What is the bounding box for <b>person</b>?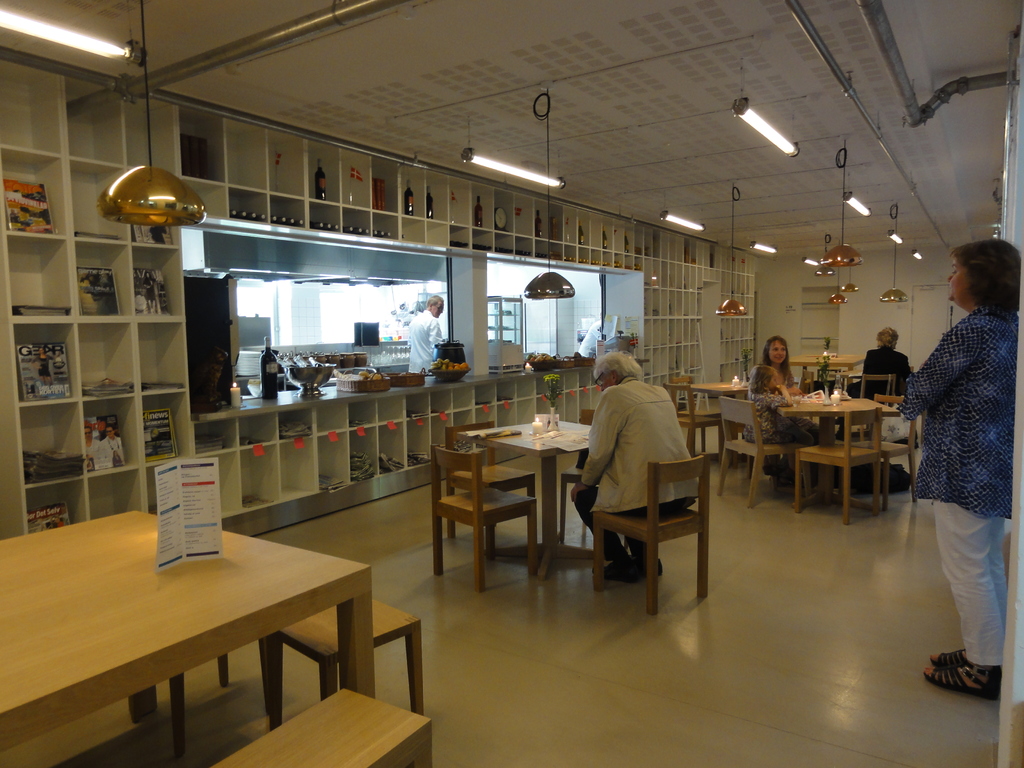
l=139, t=273, r=160, b=314.
